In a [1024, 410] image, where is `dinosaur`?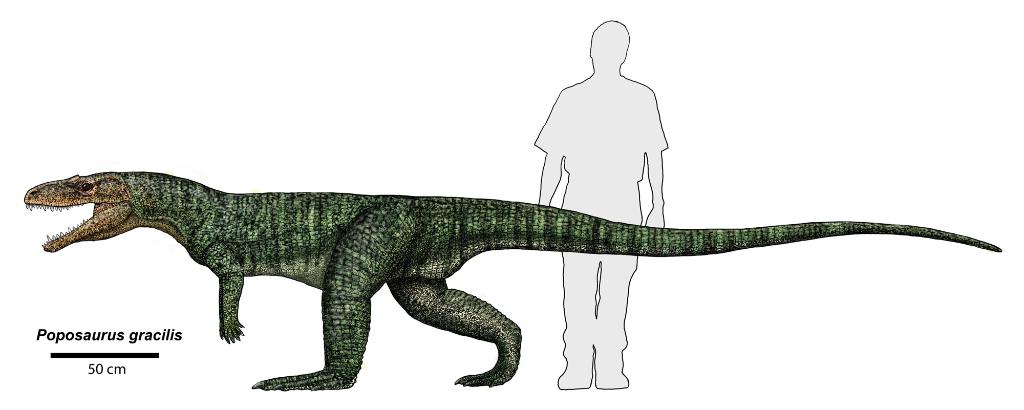
select_region(20, 97, 1005, 404).
